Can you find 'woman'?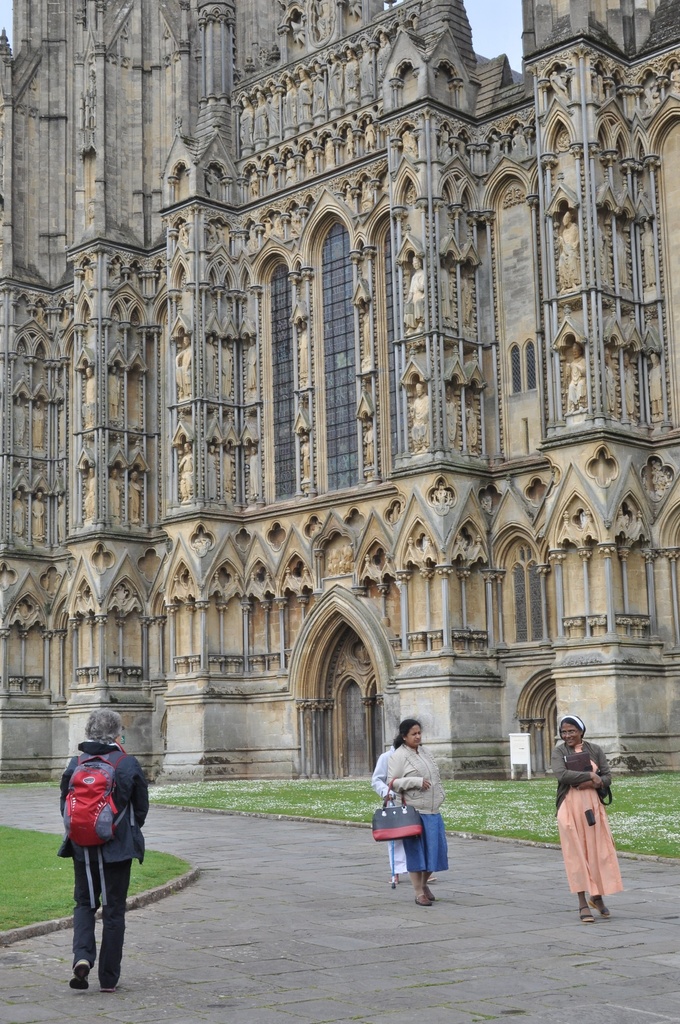
Yes, bounding box: [385,719,448,906].
